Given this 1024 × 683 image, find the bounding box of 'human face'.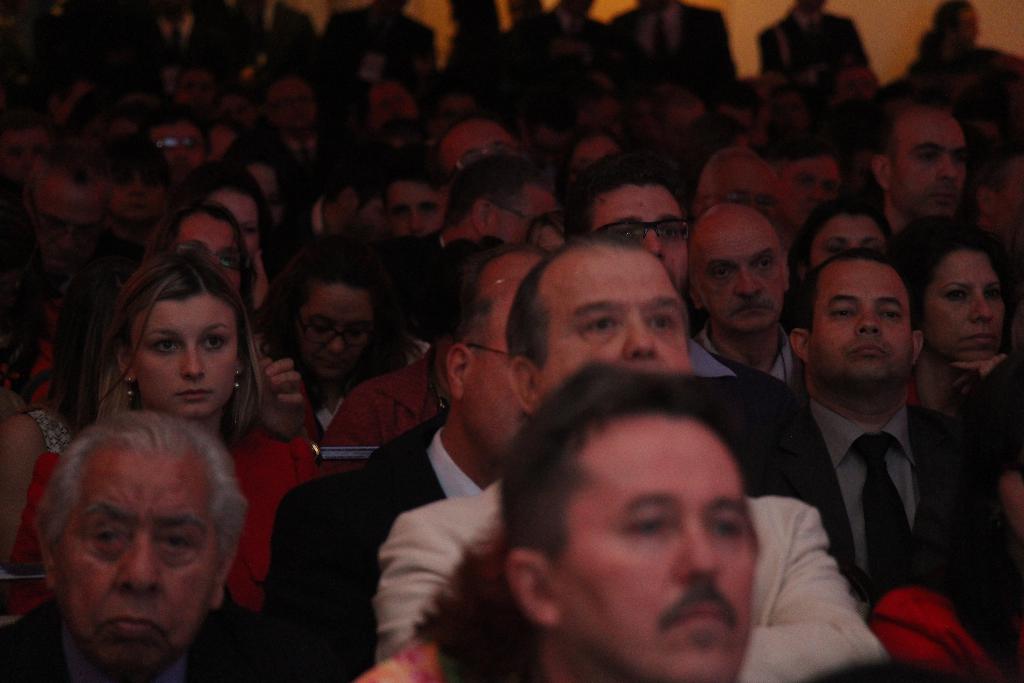
[x1=541, y1=247, x2=695, y2=391].
